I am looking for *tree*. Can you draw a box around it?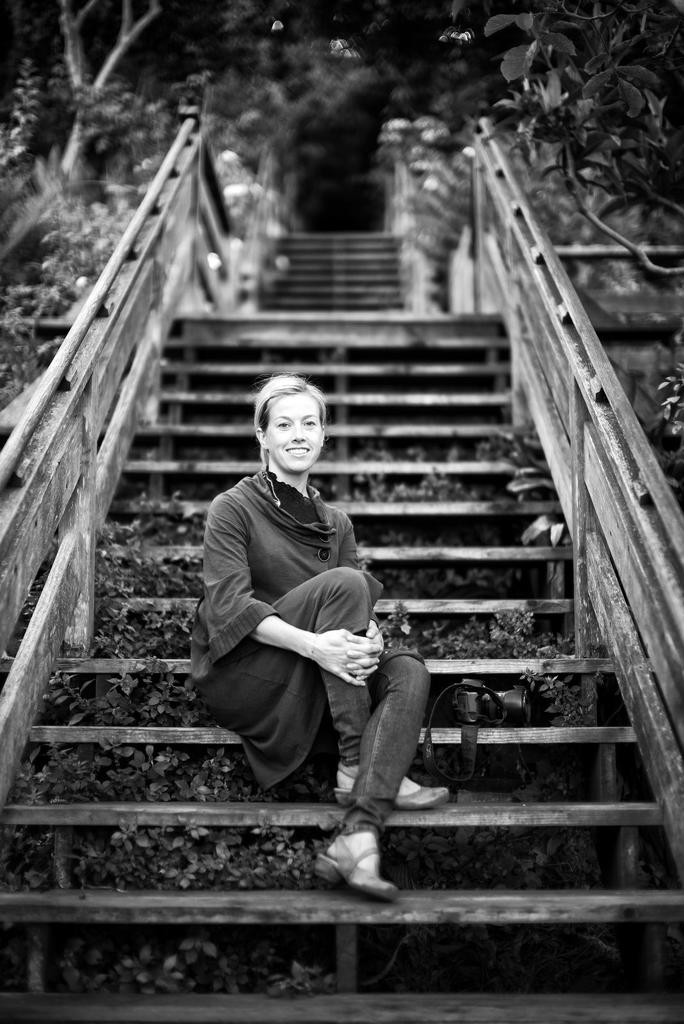
Sure, the bounding box is <region>452, 0, 683, 436</region>.
